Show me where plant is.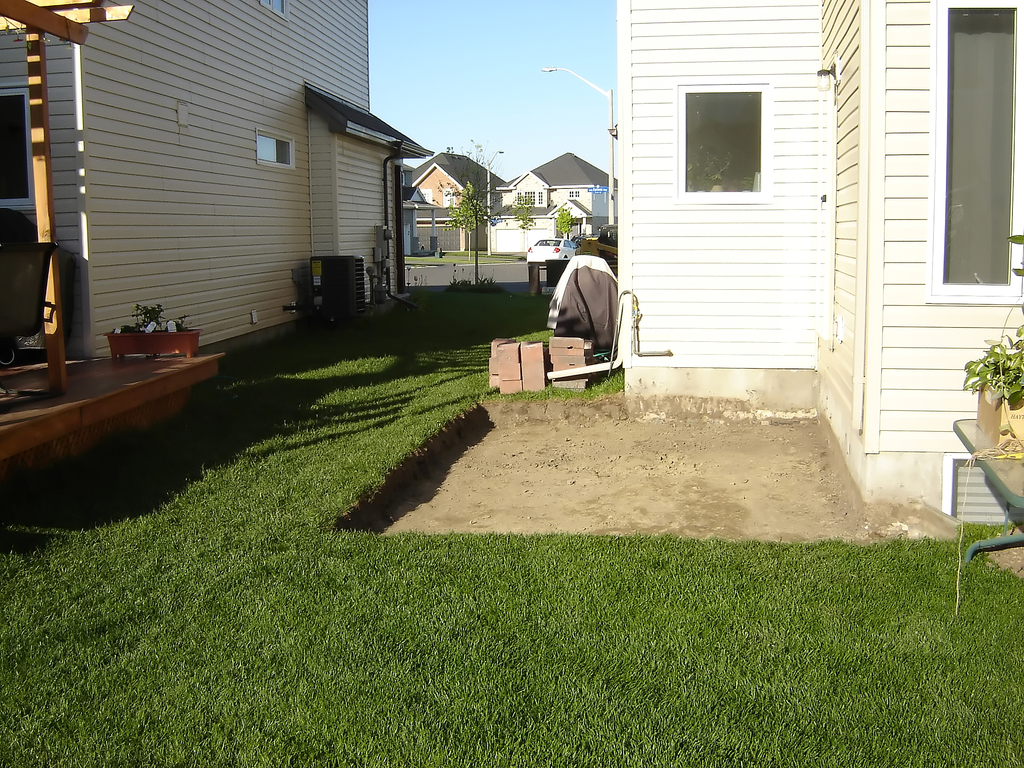
plant is at region(941, 332, 1023, 420).
